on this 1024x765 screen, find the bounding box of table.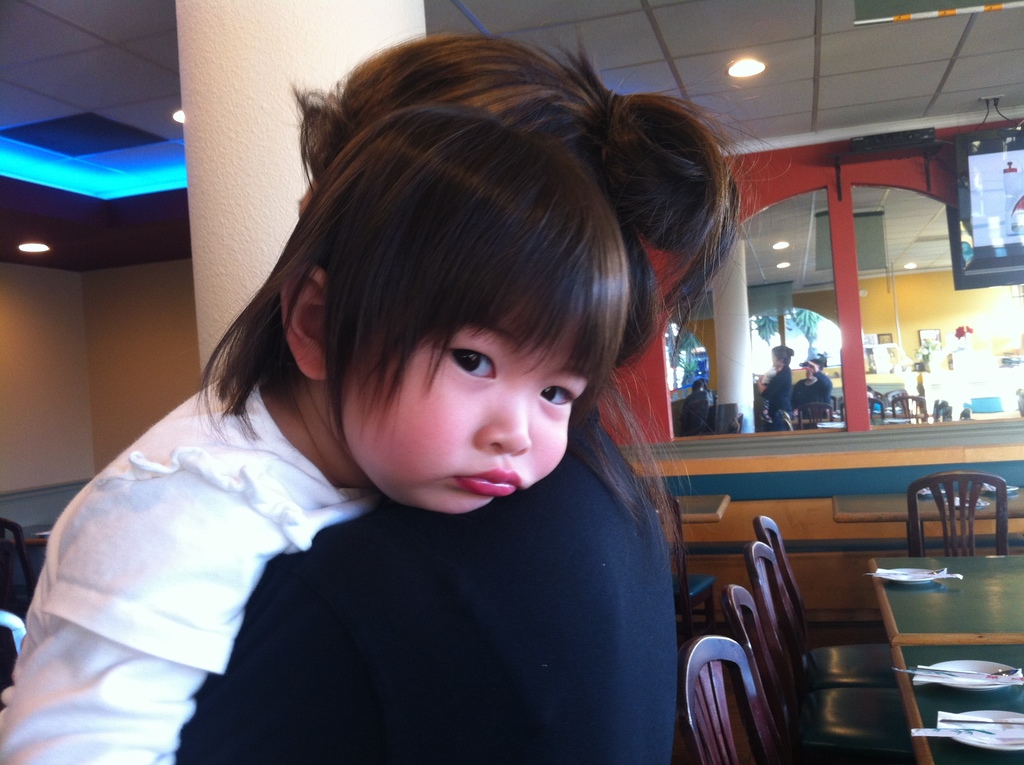
Bounding box: bbox=(3, 522, 51, 547).
